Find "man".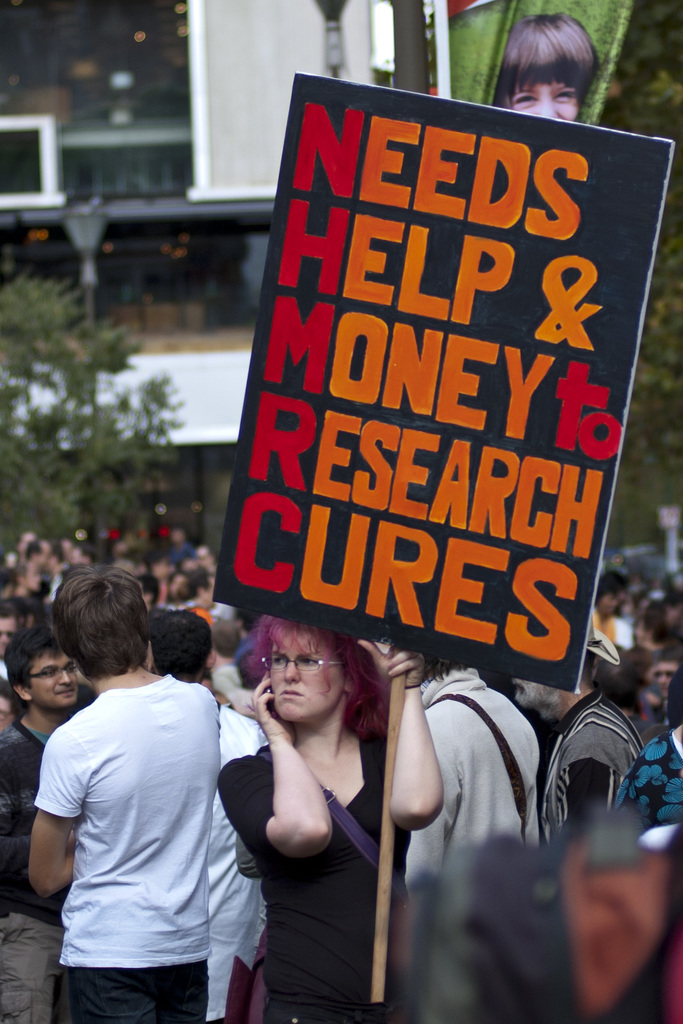
[left=23, top=577, right=279, bottom=1023].
